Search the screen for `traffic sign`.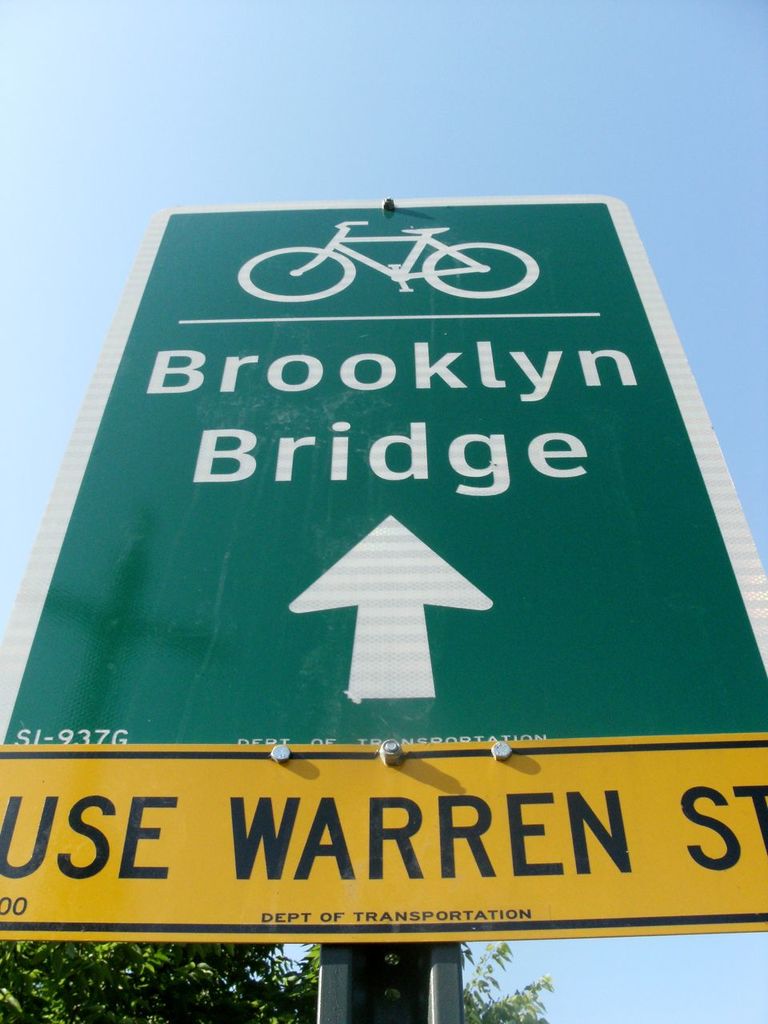
Found at bbox(0, 196, 767, 946).
